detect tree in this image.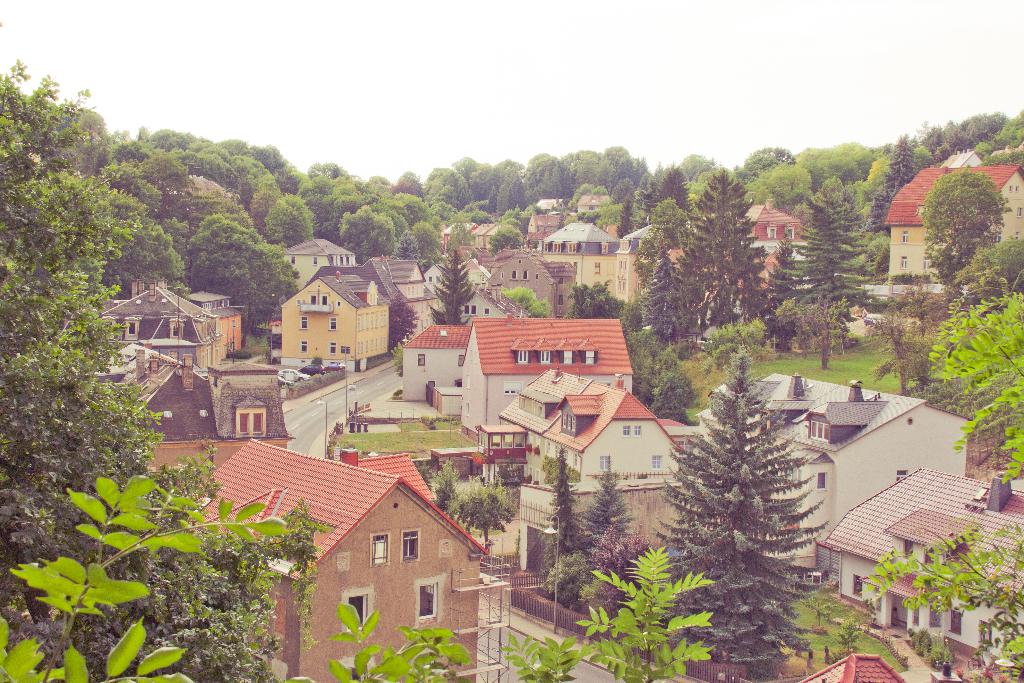
Detection: <bbox>833, 618, 860, 652</bbox>.
